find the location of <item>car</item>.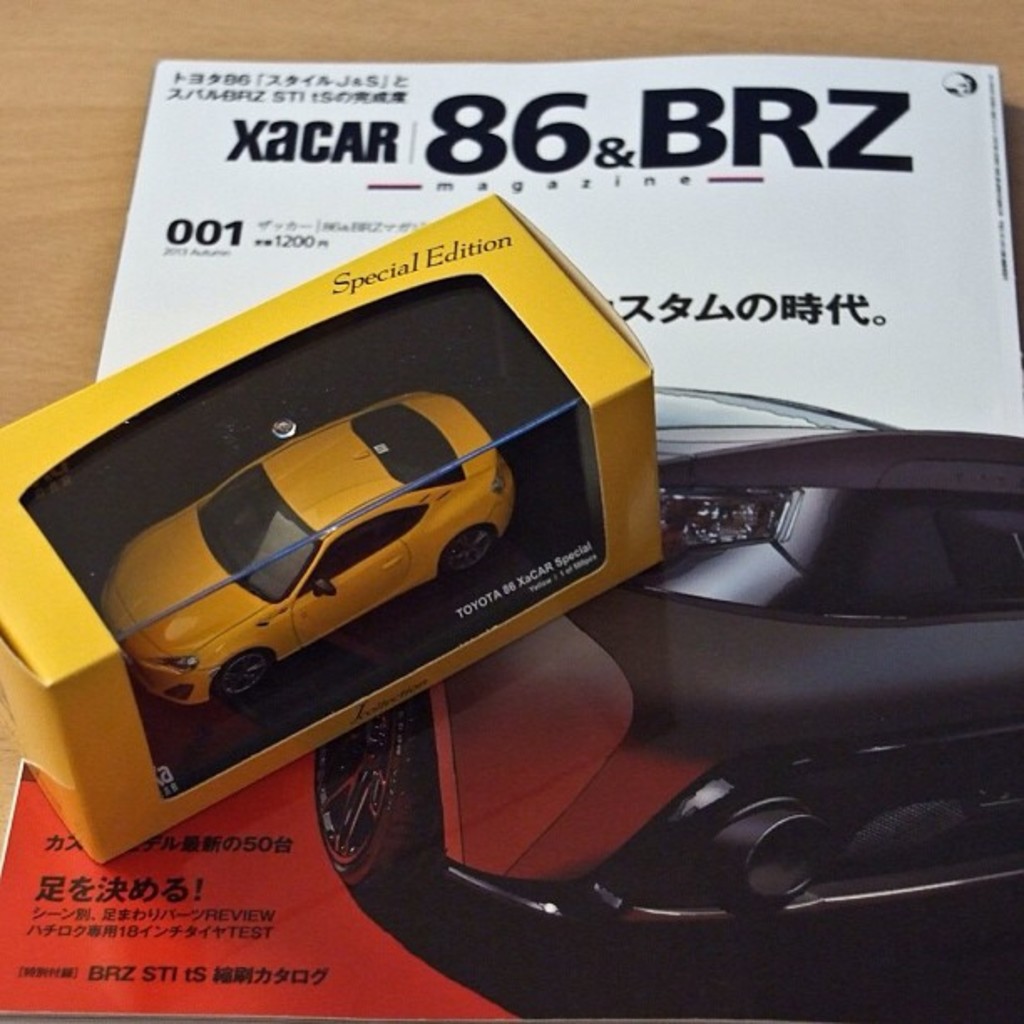
Location: {"left": 311, "top": 380, "right": 1022, "bottom": 932}.
